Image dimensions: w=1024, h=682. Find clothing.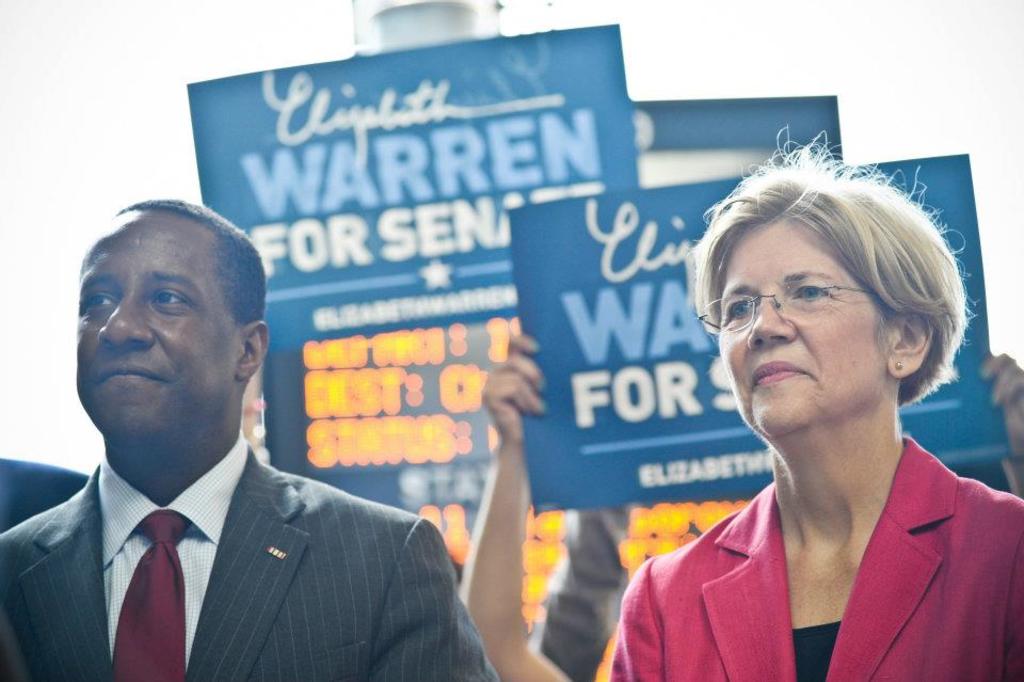
(610, 433, 1023, 681).
